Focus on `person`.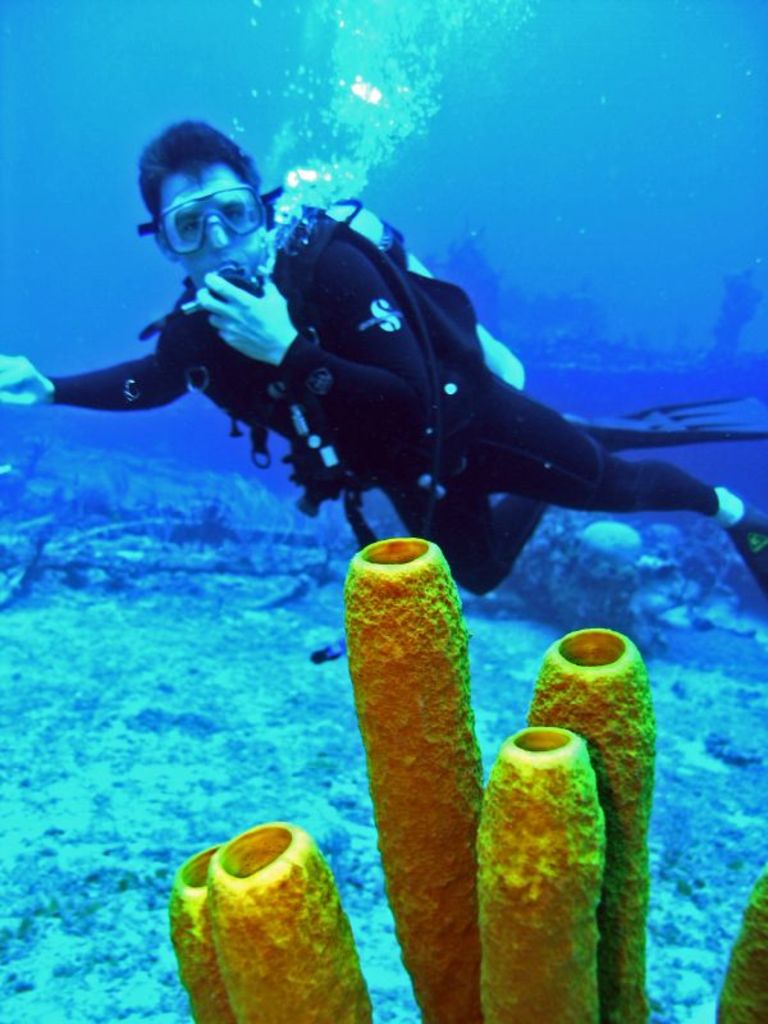
Focused at box=[0, 119, 767, 611].
